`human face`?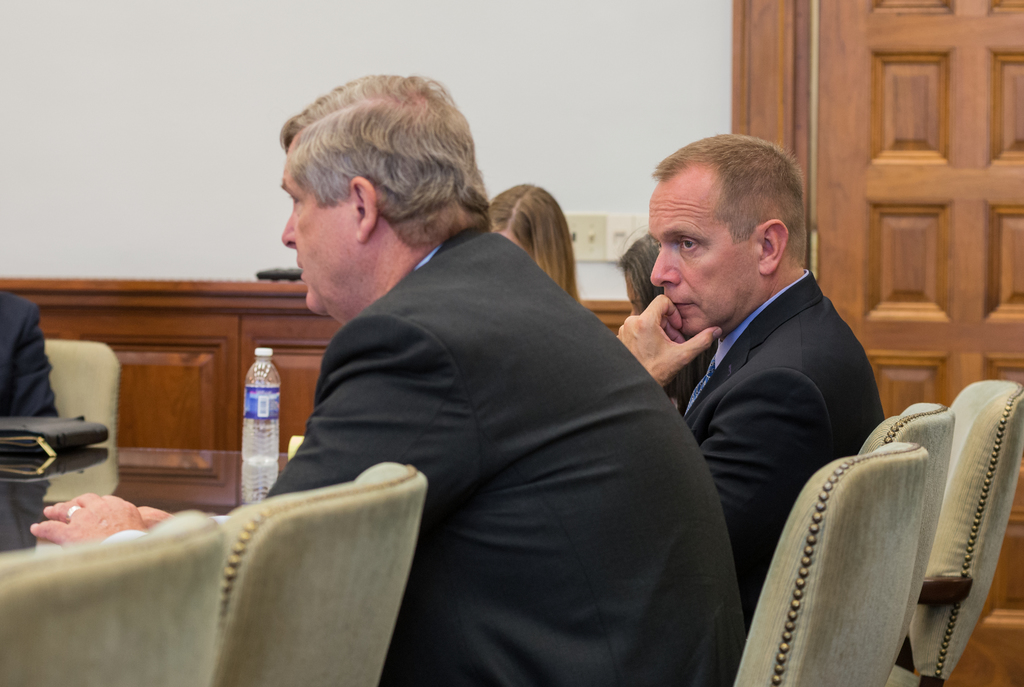
650:185:762:338
